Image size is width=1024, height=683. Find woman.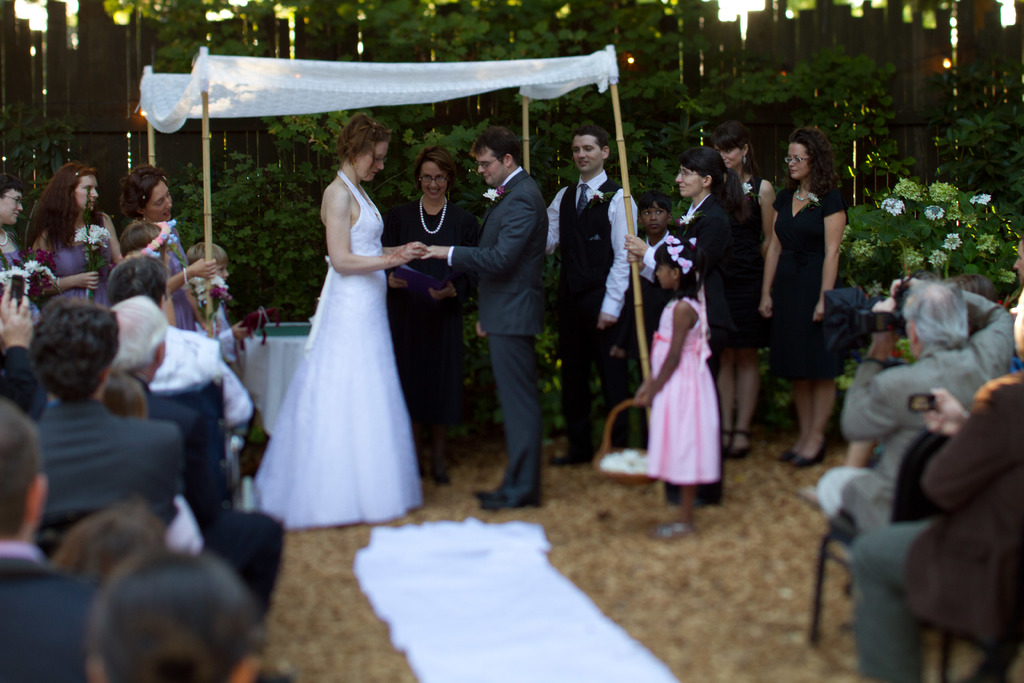
pyautogui.locateOnScreen(713, 119, 776, 460).
